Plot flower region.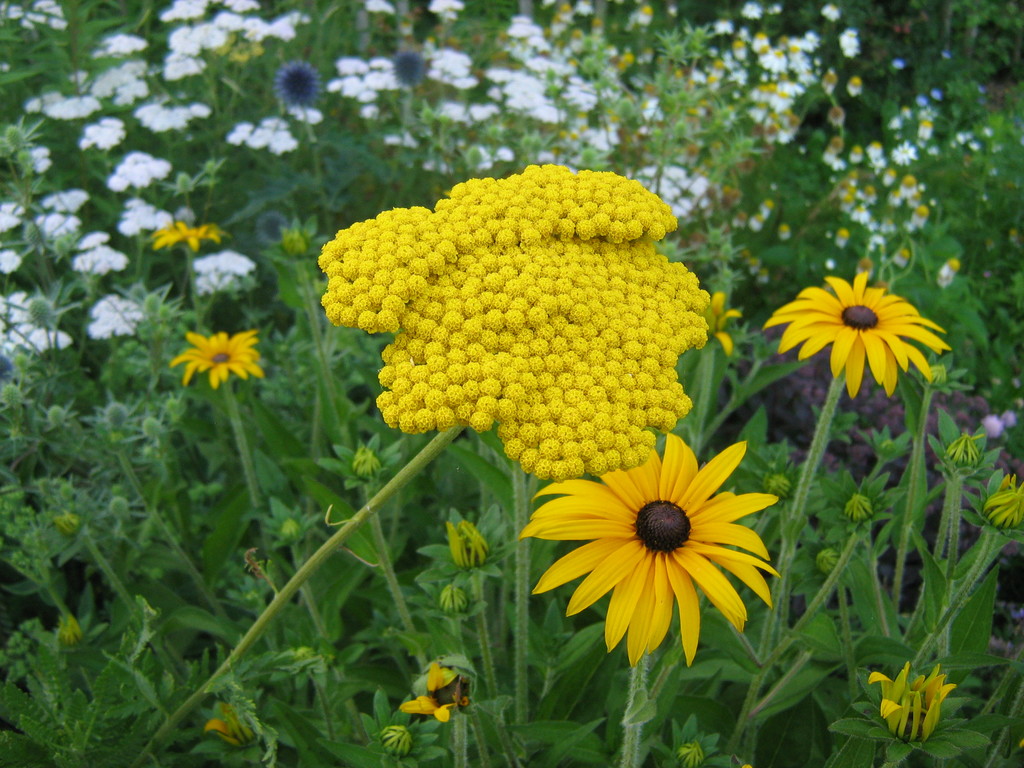
Plotted at locate(0, 246, 20, 273).
